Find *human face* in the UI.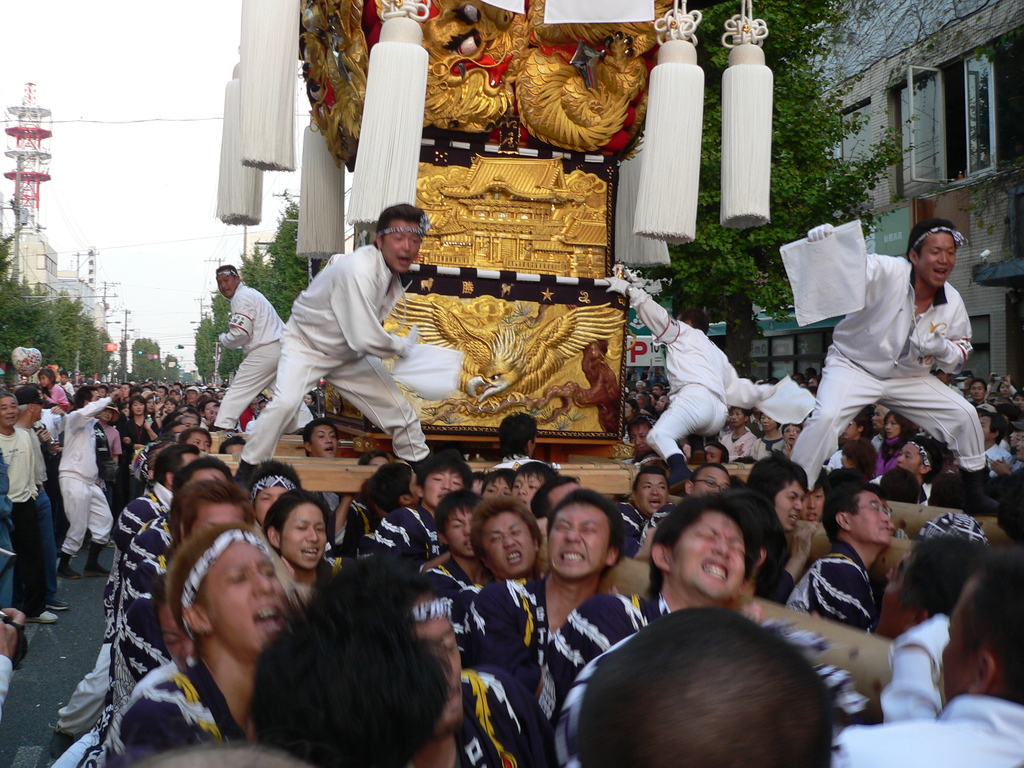
UI element at {"x1": 0, "y1": 396, "x2": 17, "y2": 422}.
